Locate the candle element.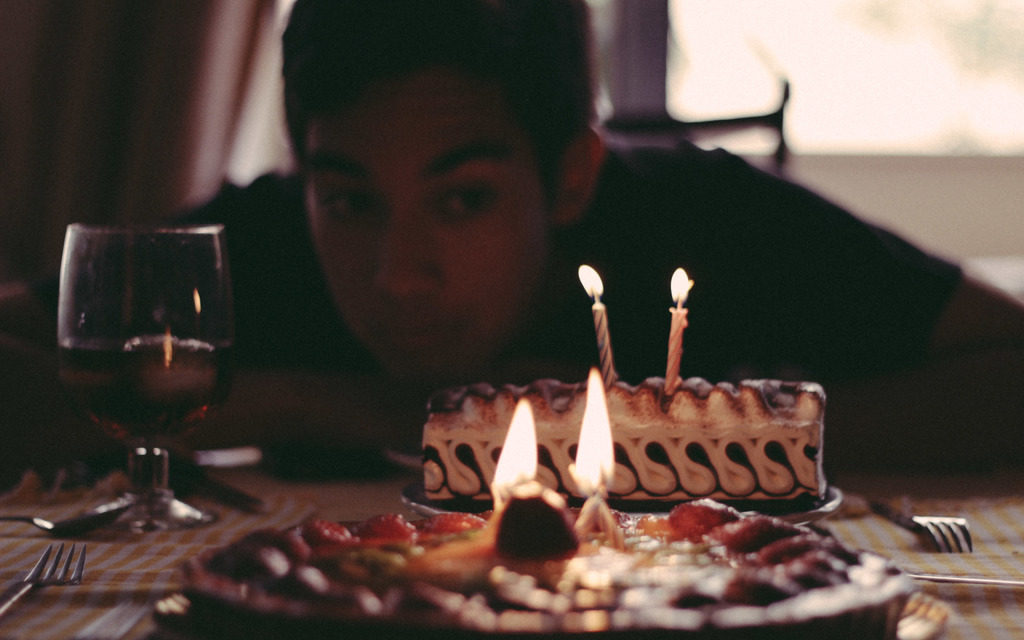
Element bbox: [576, 261, 620, 388].
